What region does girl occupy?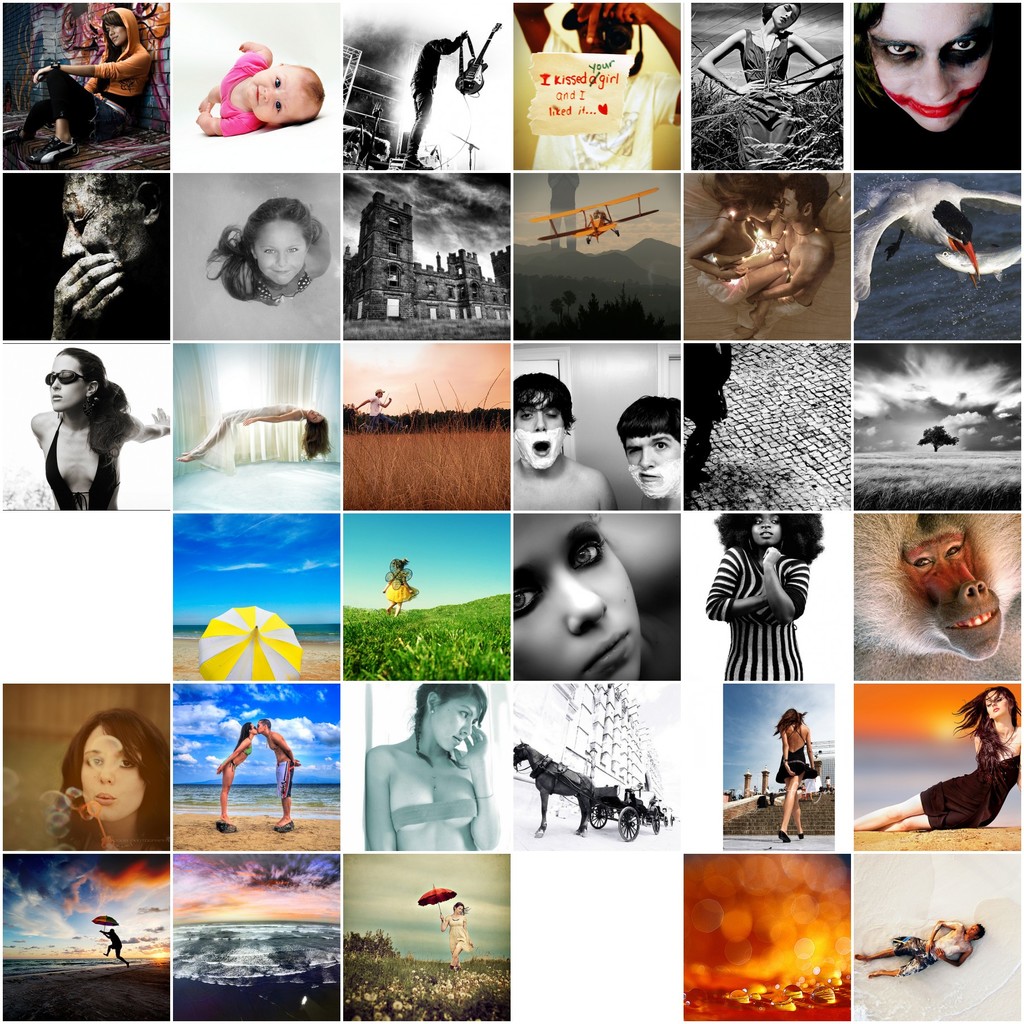
29,349,173,509.
